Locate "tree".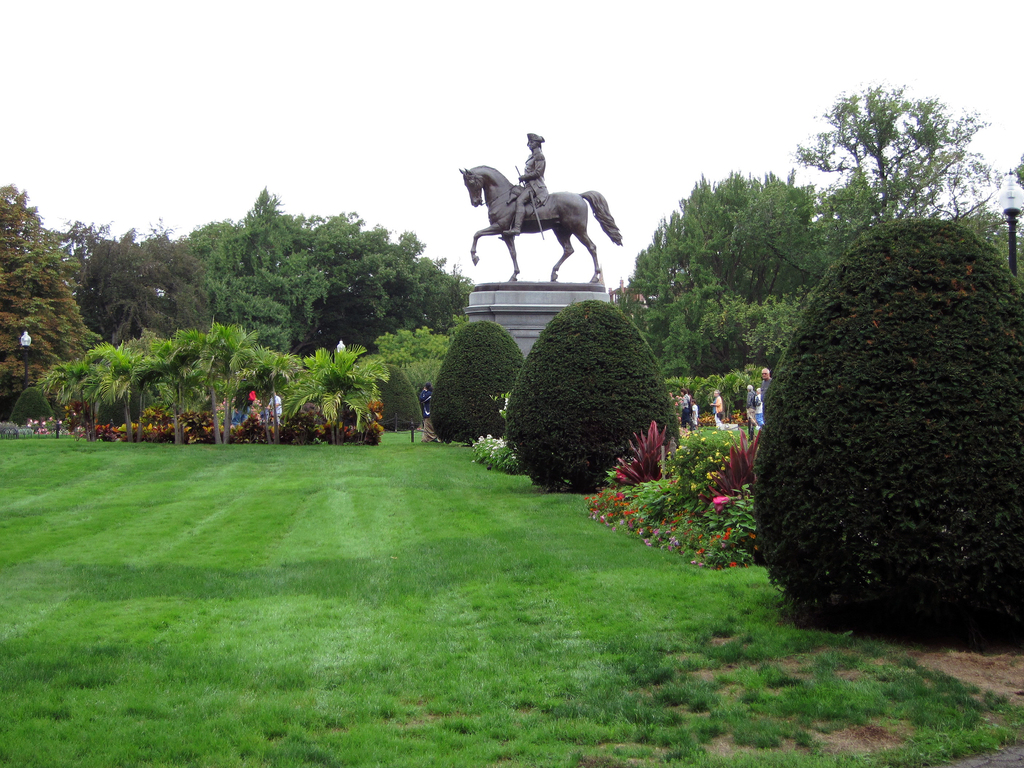
Bounding box: [218, 180, 473, 352].
